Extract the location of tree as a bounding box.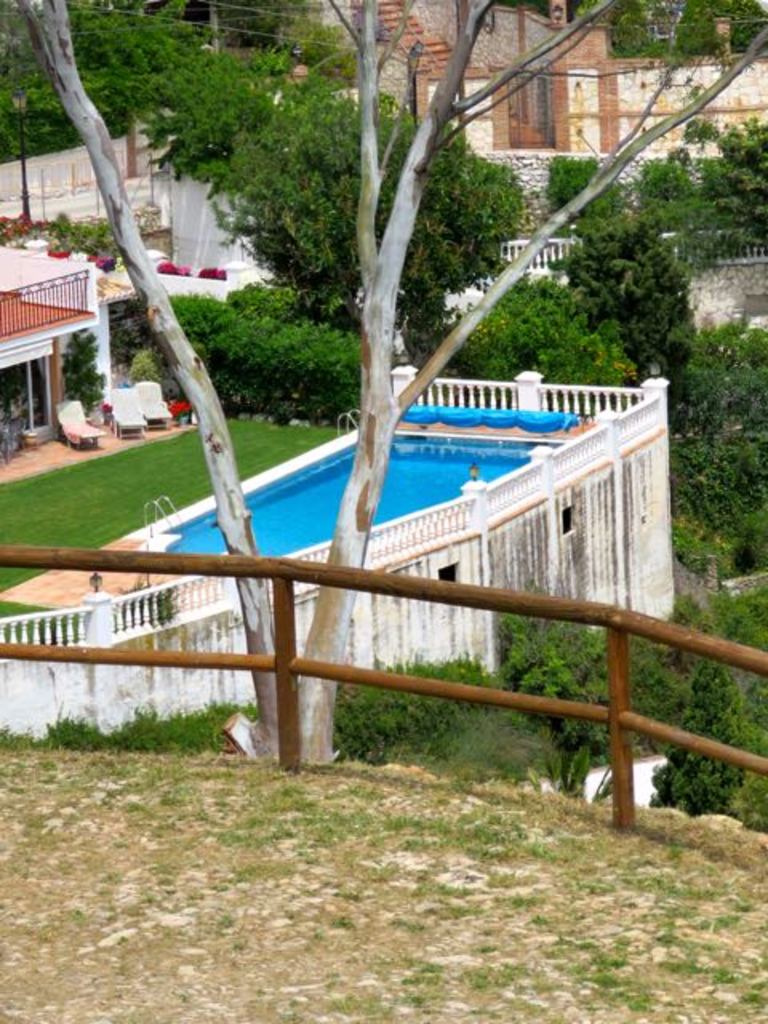
Rect(0, 0, 767, 832).
